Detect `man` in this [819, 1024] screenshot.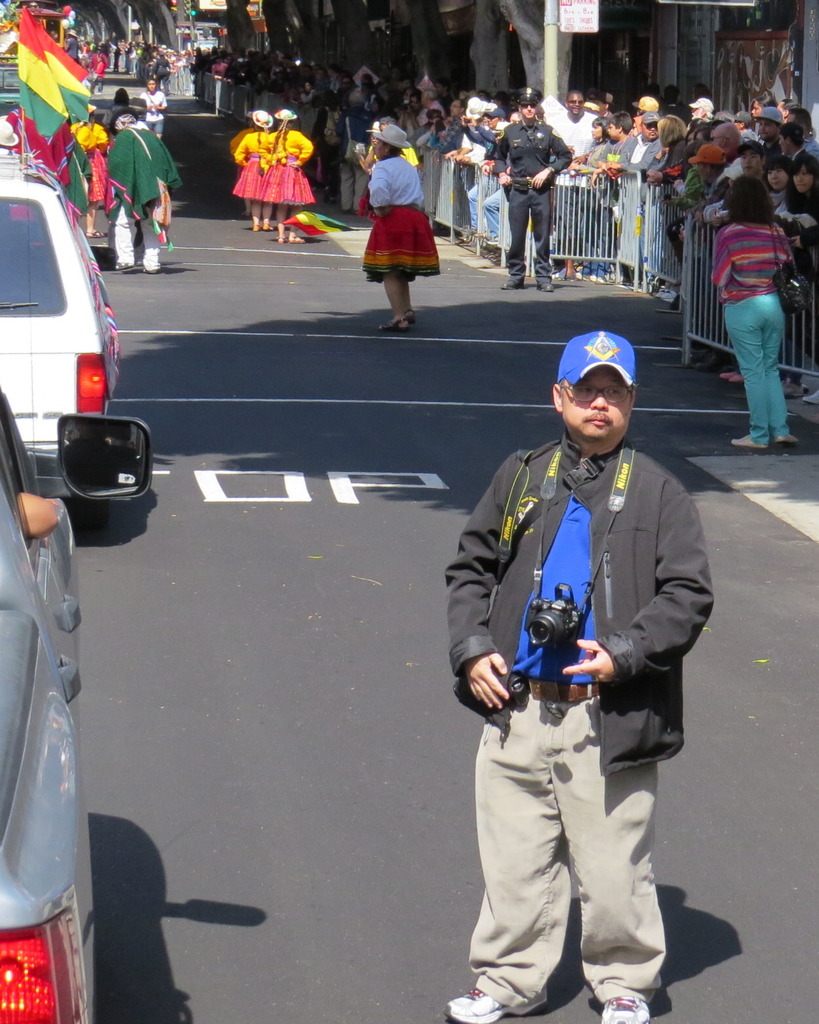
Detection: <region>443, 322, 726, 979</region>.
